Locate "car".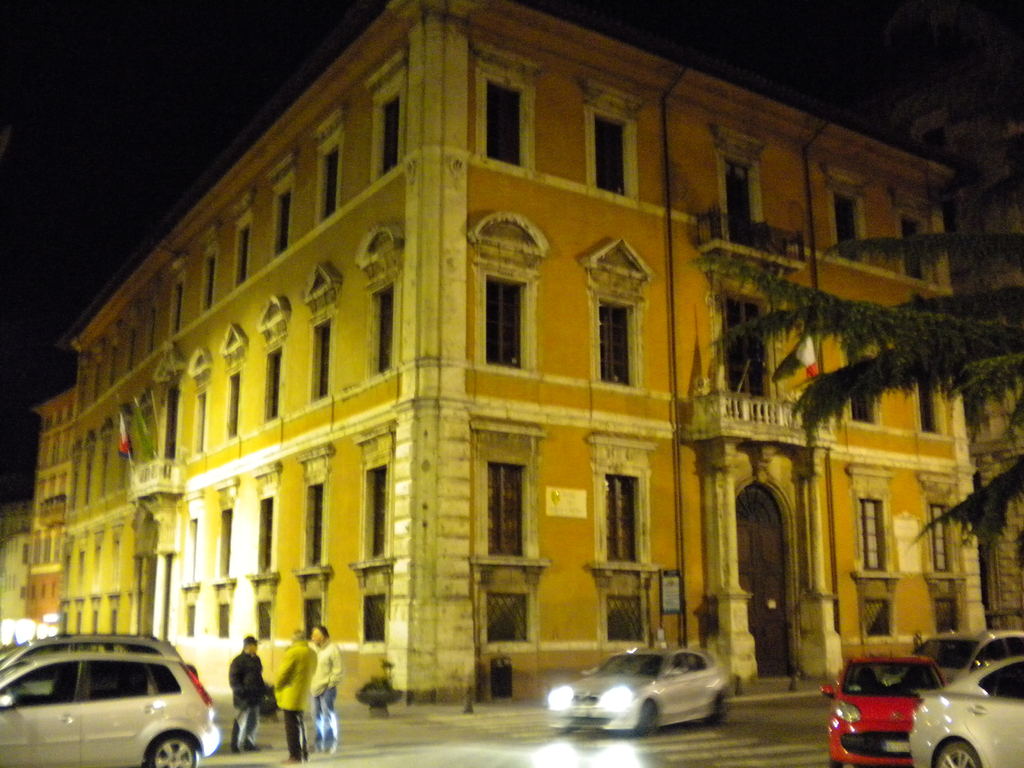
Bounding box: <box>820,650,948,767</box>.
